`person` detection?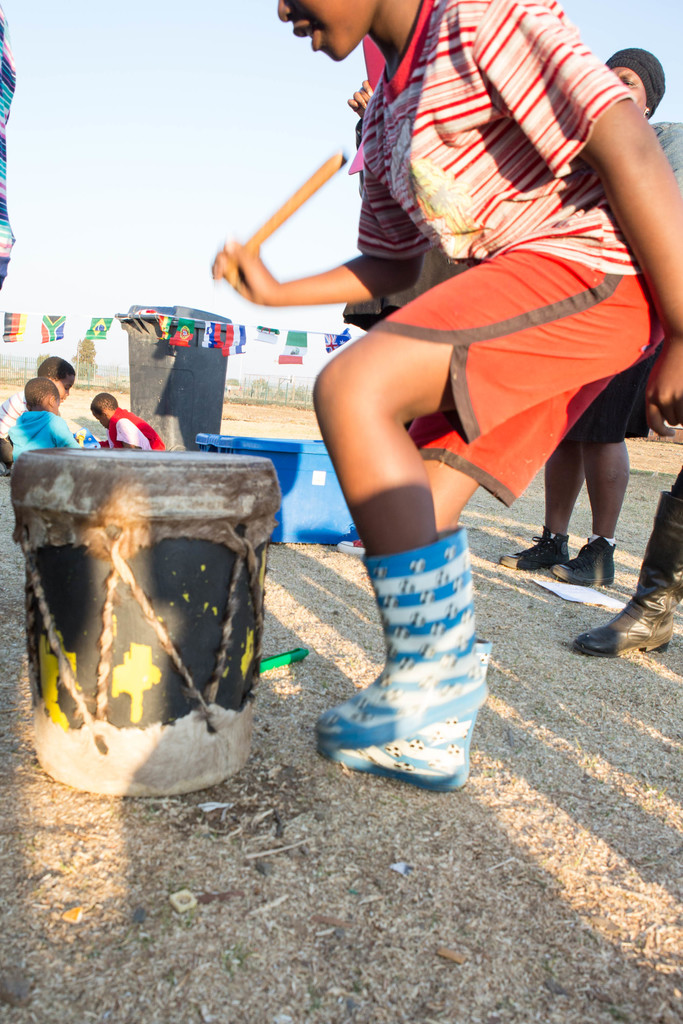
locate(12, 378, 64, 484)
